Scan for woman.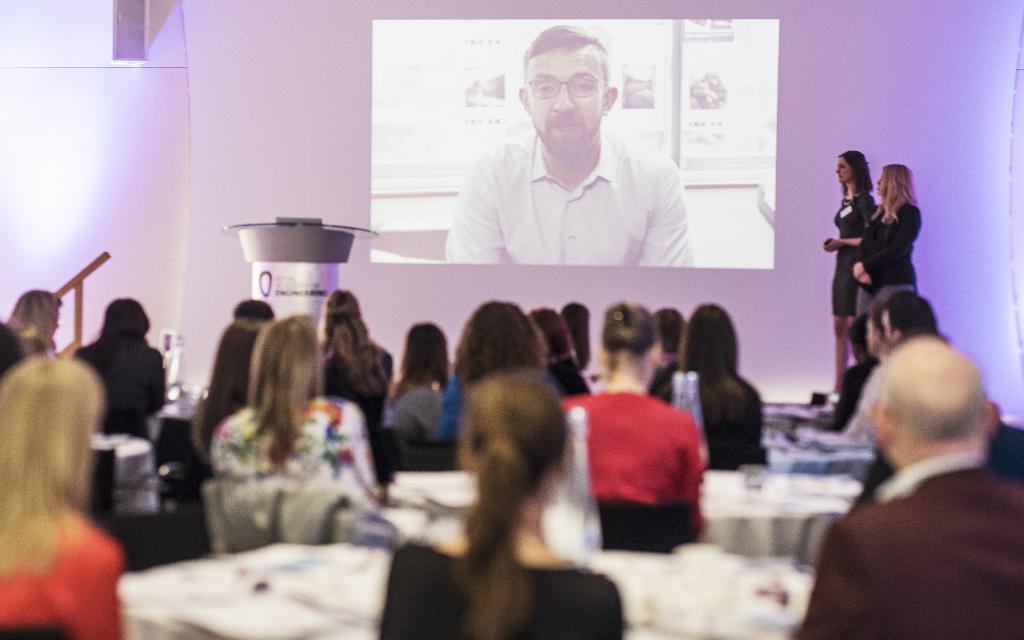
Scan result: (320, 293, 370, 355).
